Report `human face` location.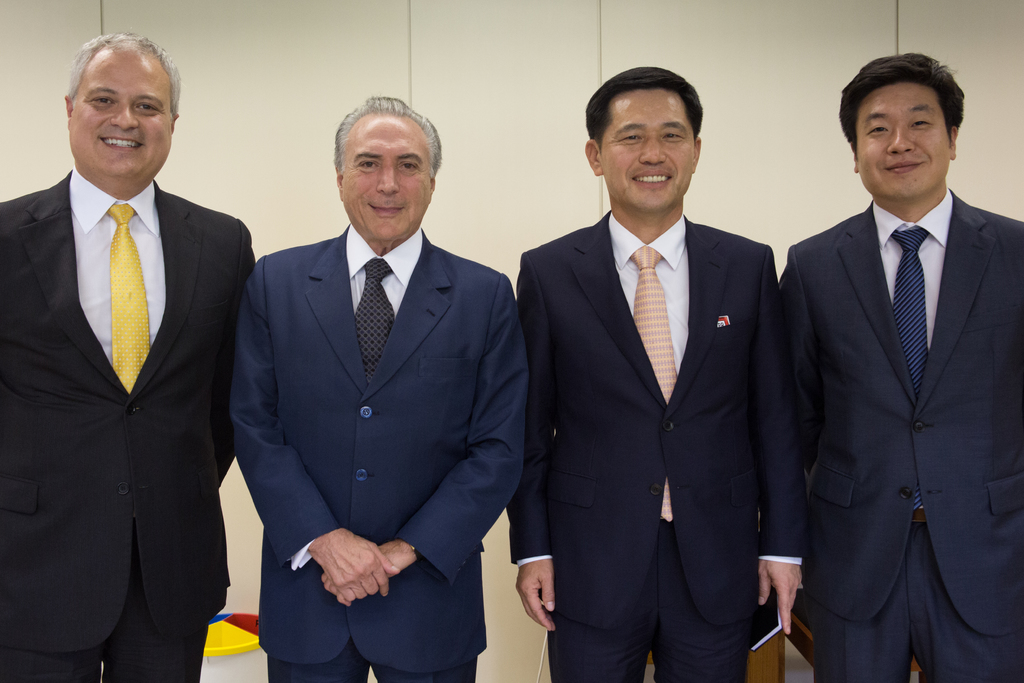
Report: locate(857, 83, 949, 201).
